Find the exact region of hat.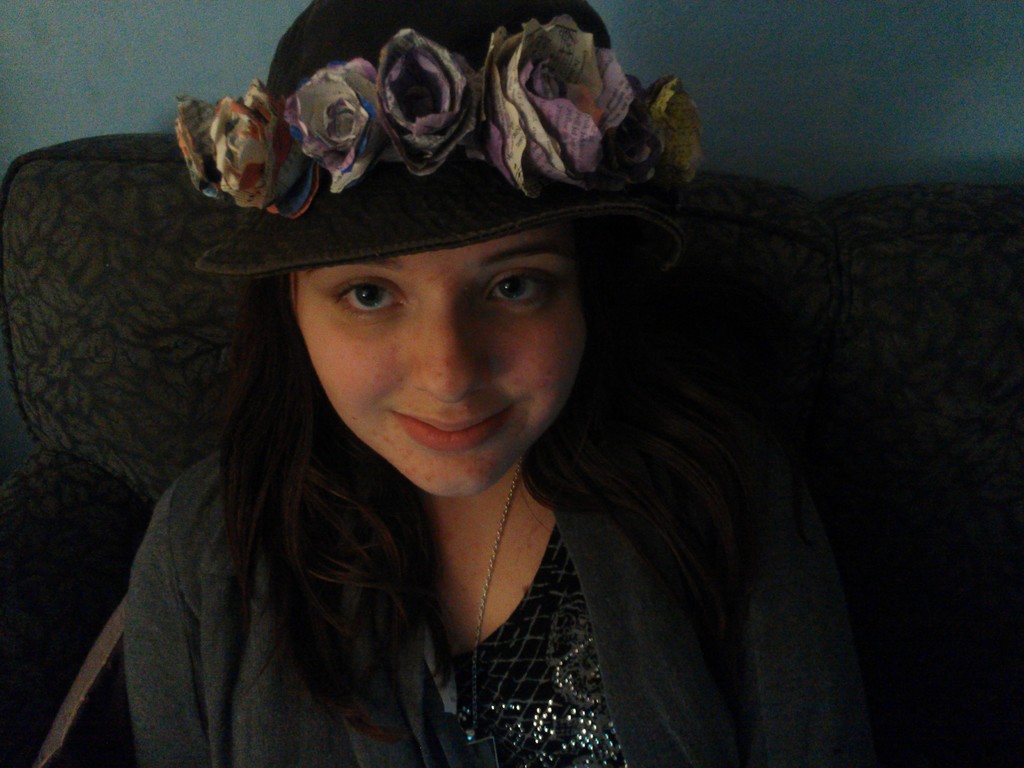
Exact region: BBox(194, 0, 706, 291).
